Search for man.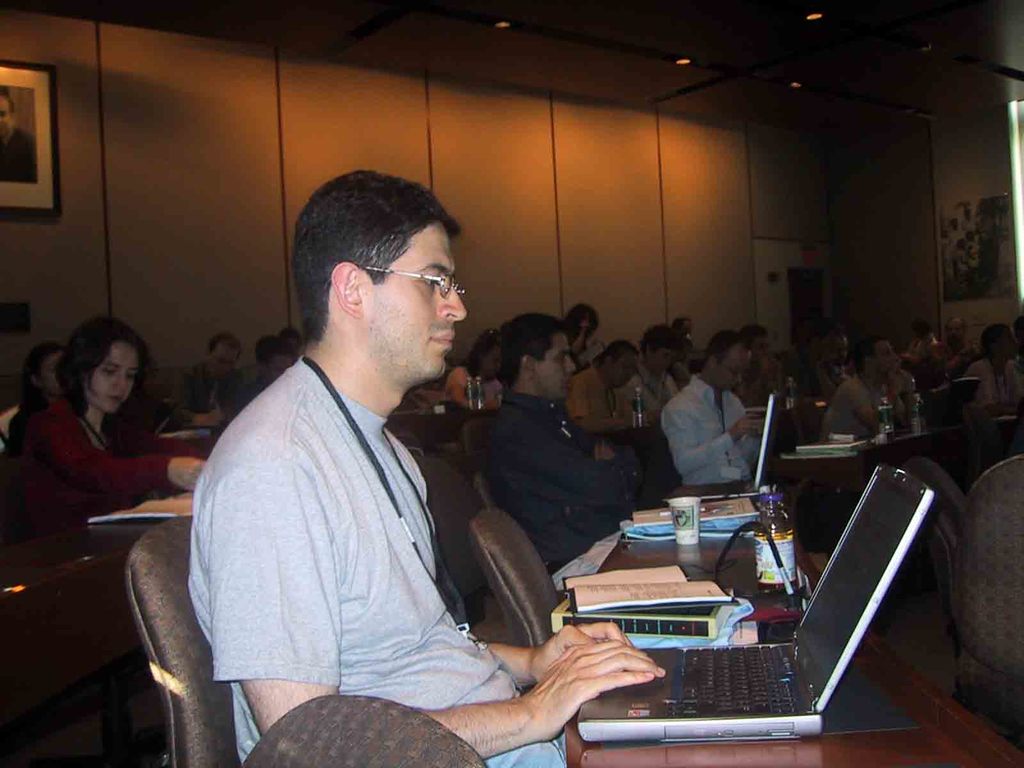
Found at bbox=[243, 337, 294, 399].
